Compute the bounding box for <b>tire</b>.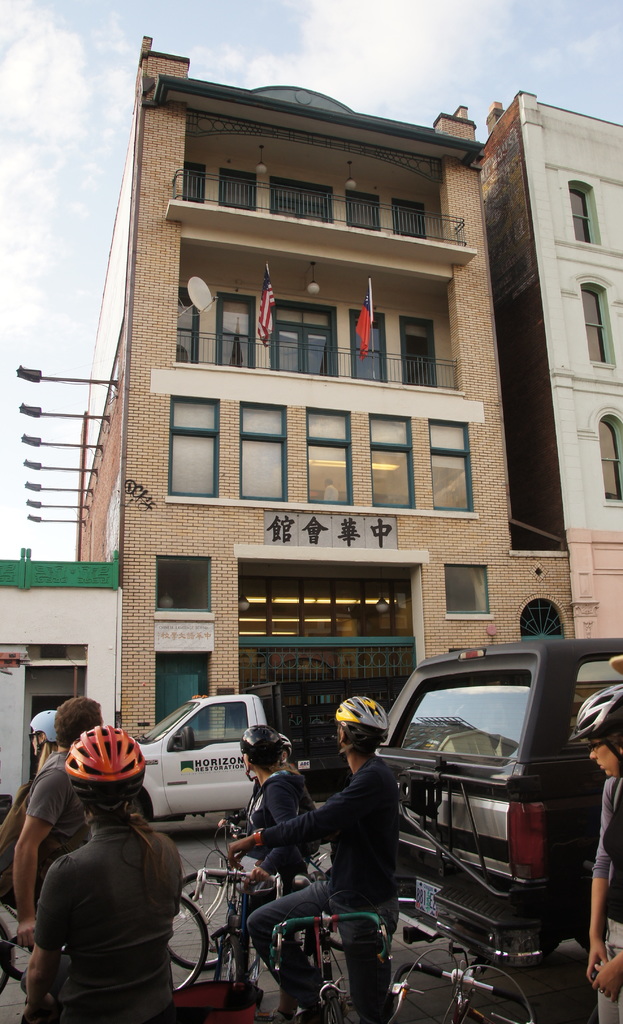
166,875,231,967.
